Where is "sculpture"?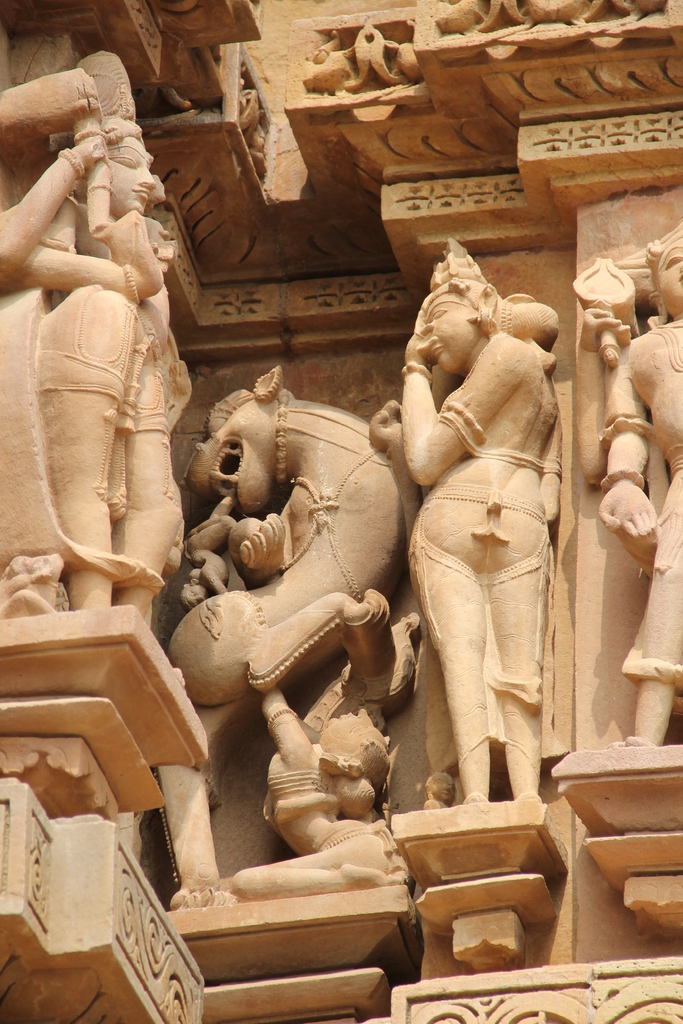
pyautogui.locateOnScreen(571, 216, 682, 746).
